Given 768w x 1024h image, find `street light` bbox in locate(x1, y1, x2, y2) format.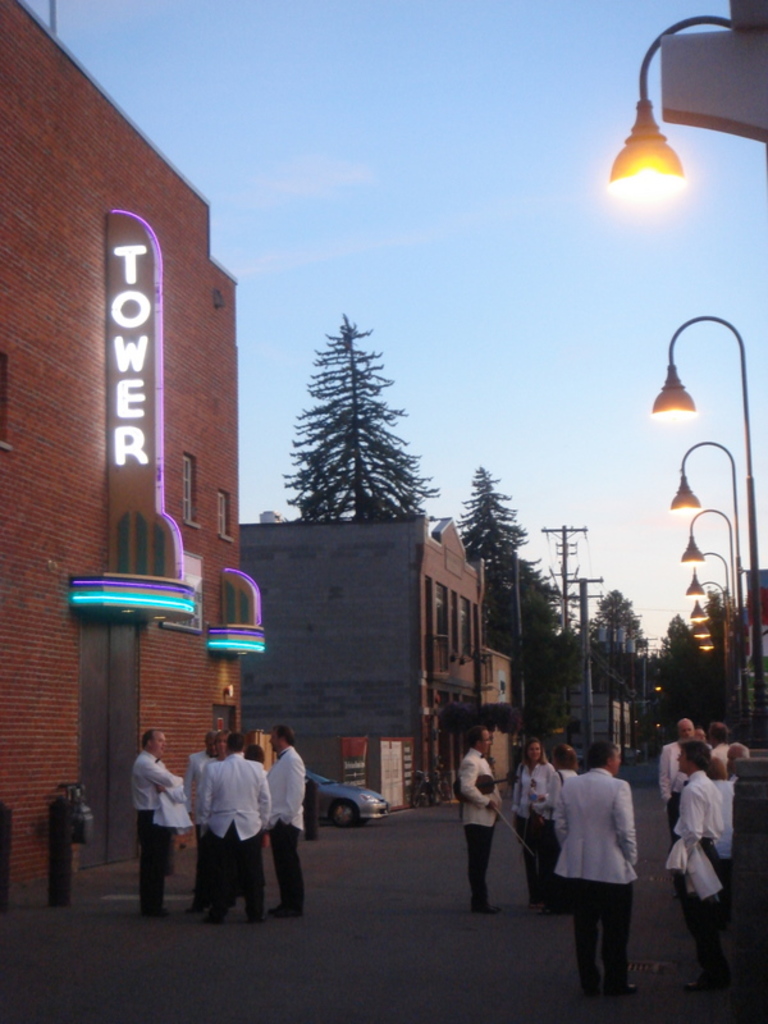
locate(687, 623, 730, 640).
